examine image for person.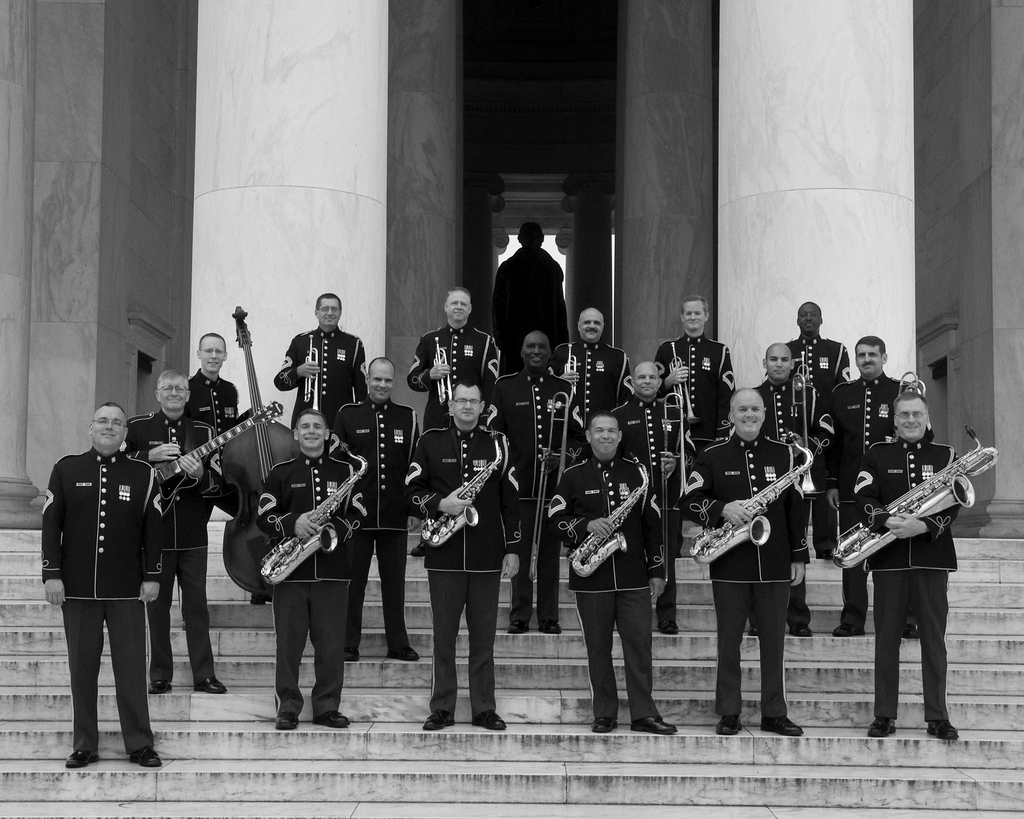
Examination result: rect(39, 401, 163, 770).
